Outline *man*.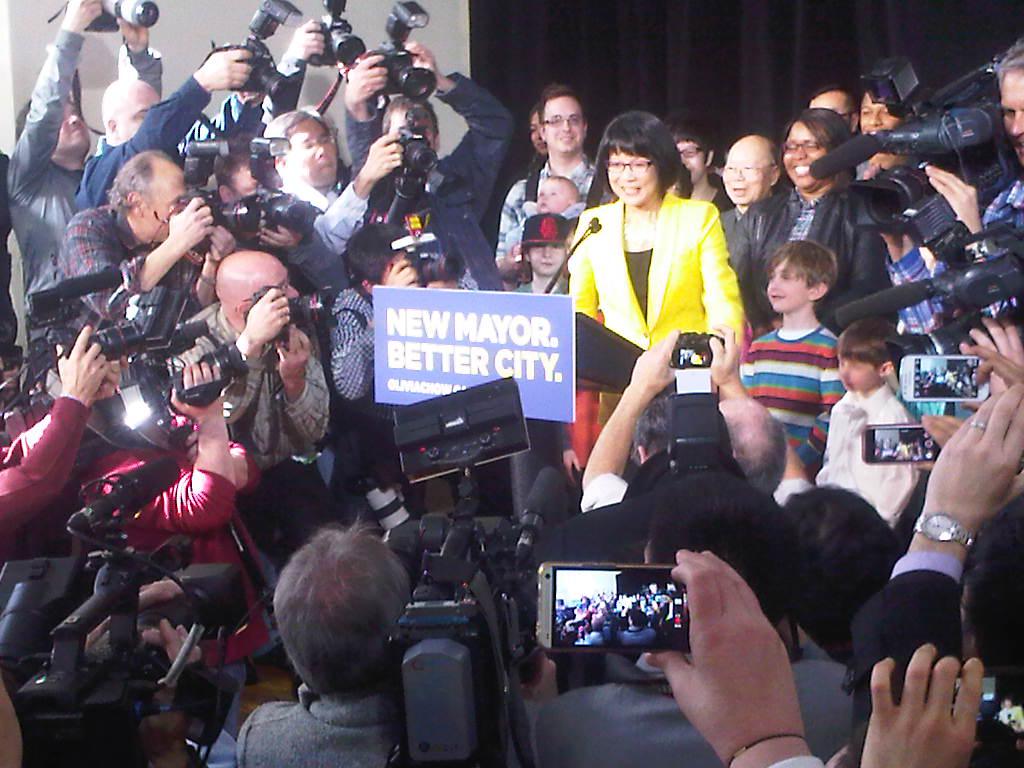
Outline: x1=68, y1=20, x2=328, y2=212.
